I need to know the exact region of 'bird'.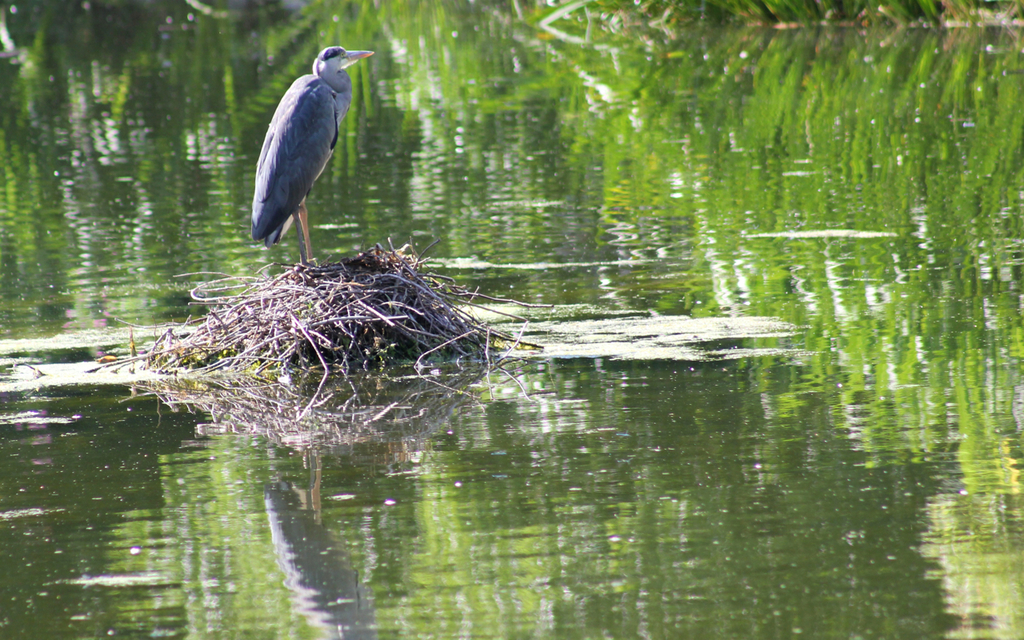
Region: [x1=237, y1=37, x2=363, y2=264].
